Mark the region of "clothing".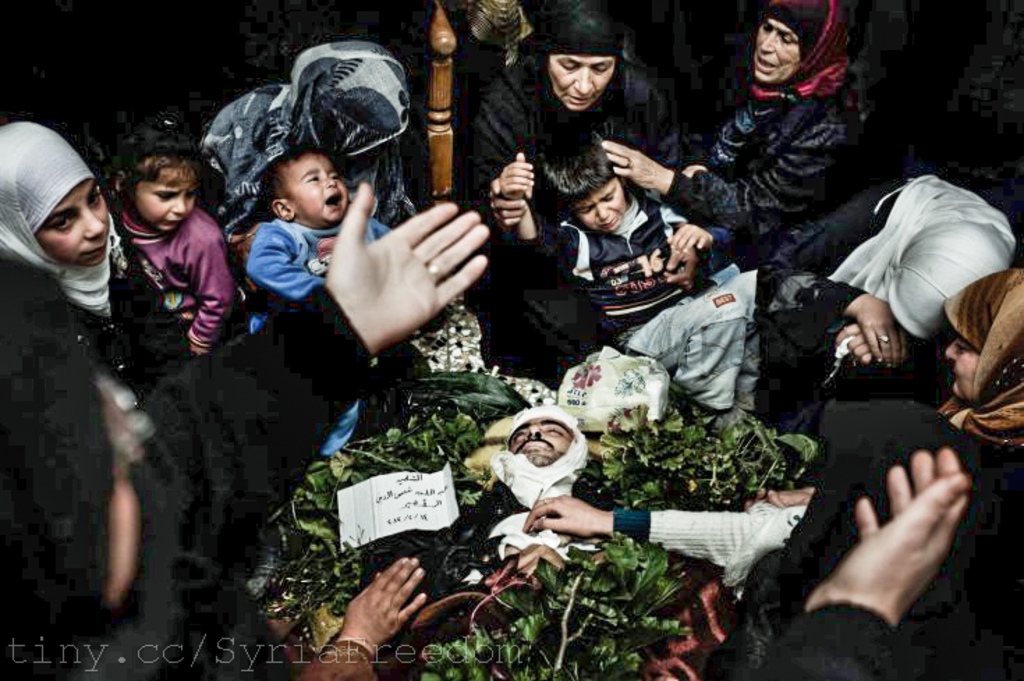
Region: left=485, top=401, right=614, bottom=540.
